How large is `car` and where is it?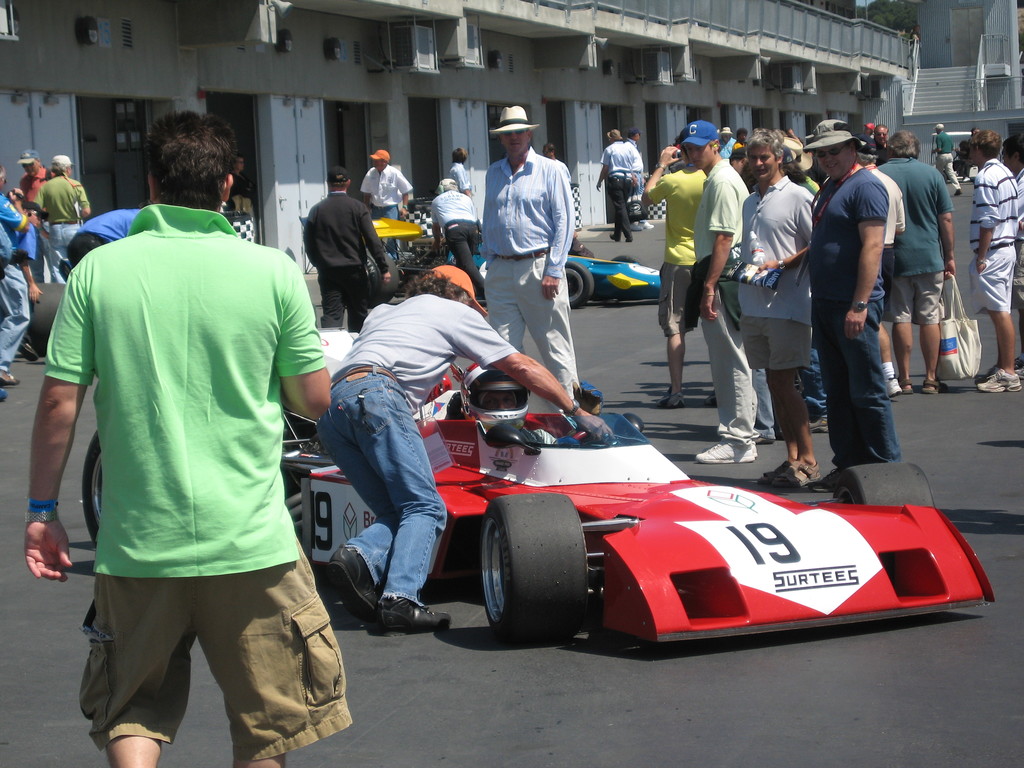
Bounding box: (left=81, top=326, right=1001, bottom=646).
